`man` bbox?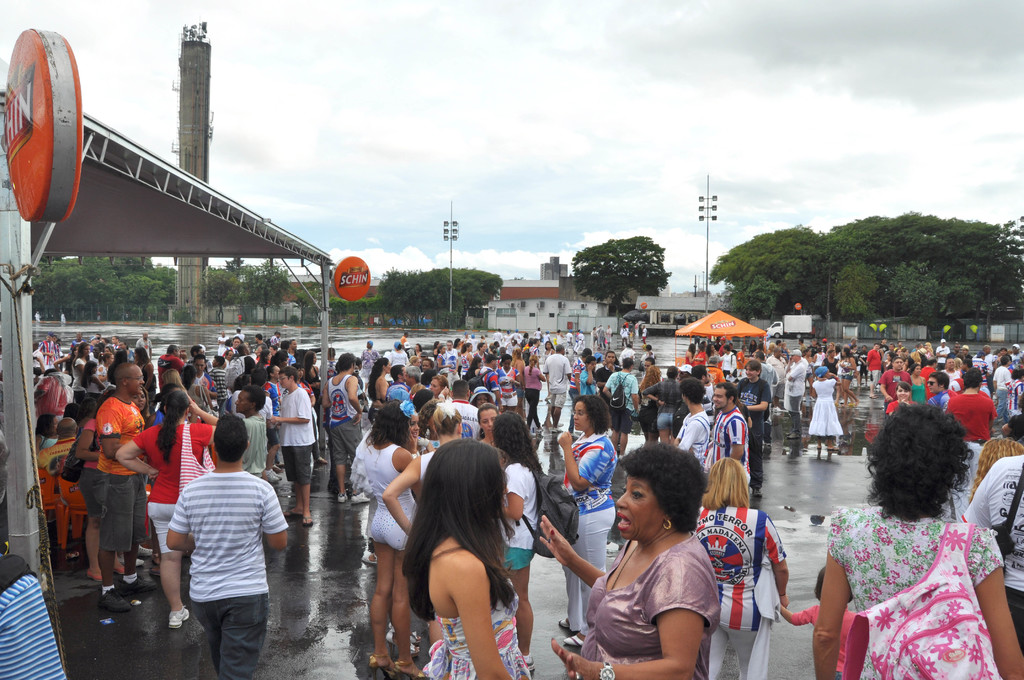
BBox(99, 366, 150, 597)
